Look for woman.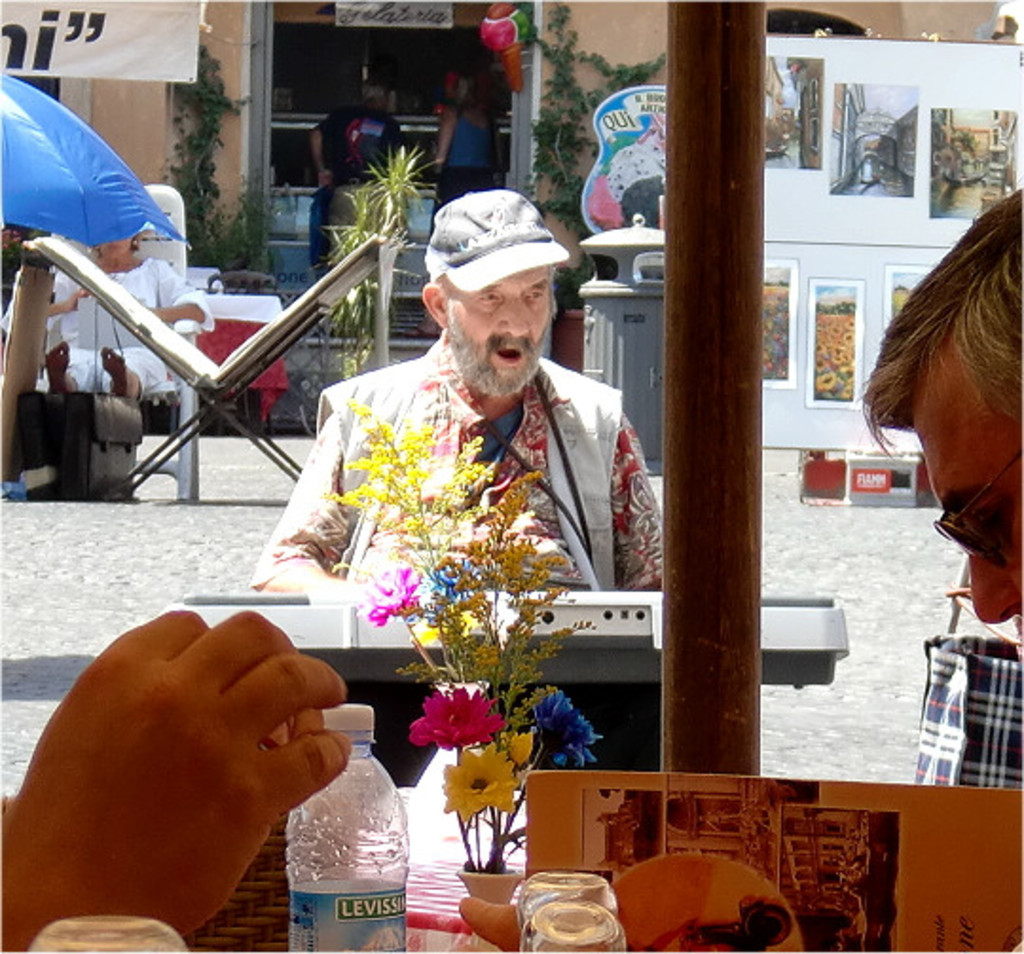
Found: 429, 80, 506, 237.
